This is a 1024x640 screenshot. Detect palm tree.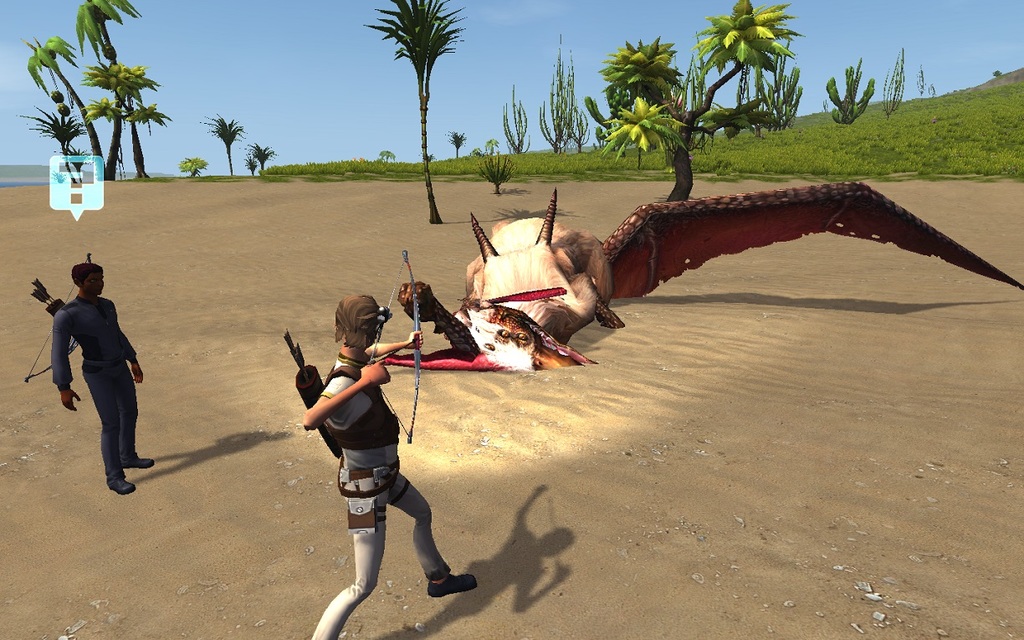
box=[248, 144, 267, 181].
